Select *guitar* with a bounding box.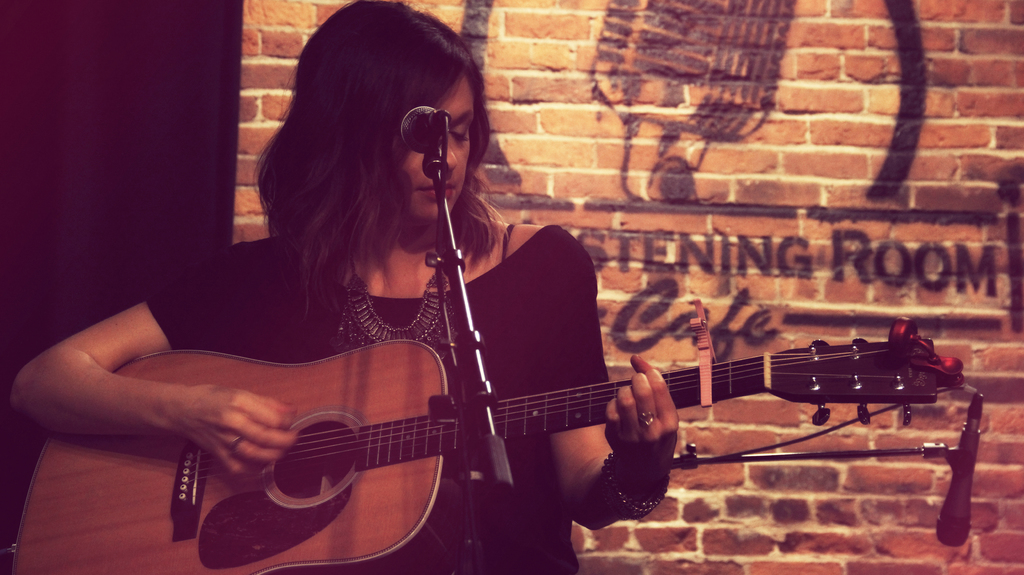
locate(10, 314, 968, 574).
